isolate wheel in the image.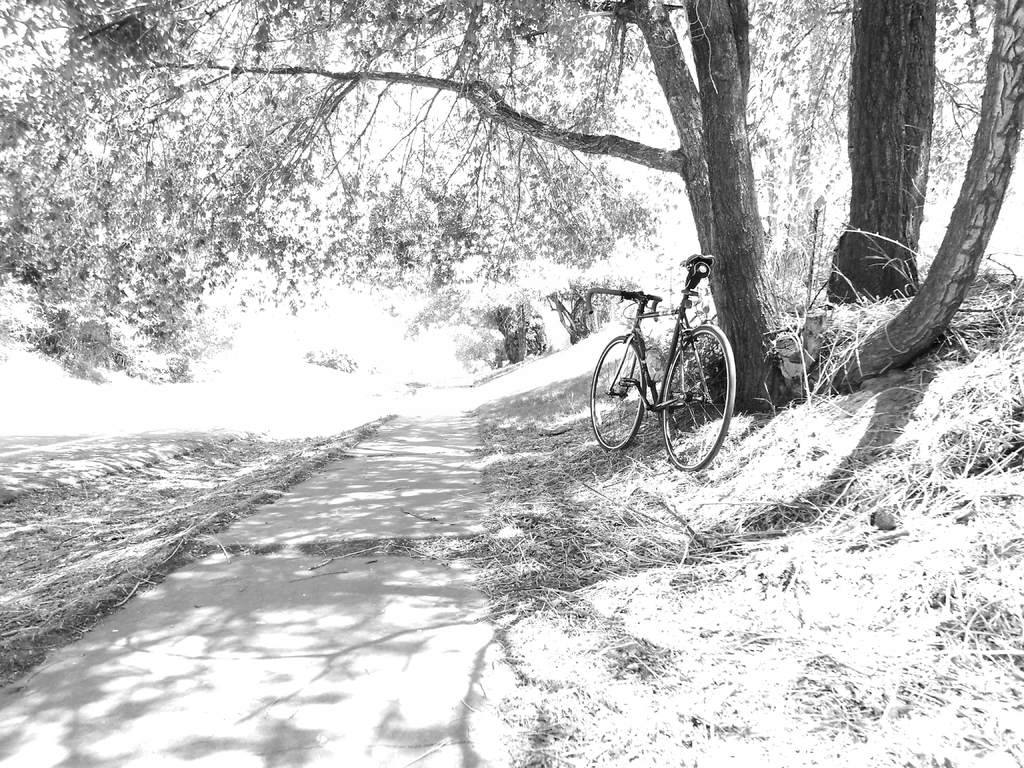
Isolated region: [left=657, top=321, right=737, bottom=475].
